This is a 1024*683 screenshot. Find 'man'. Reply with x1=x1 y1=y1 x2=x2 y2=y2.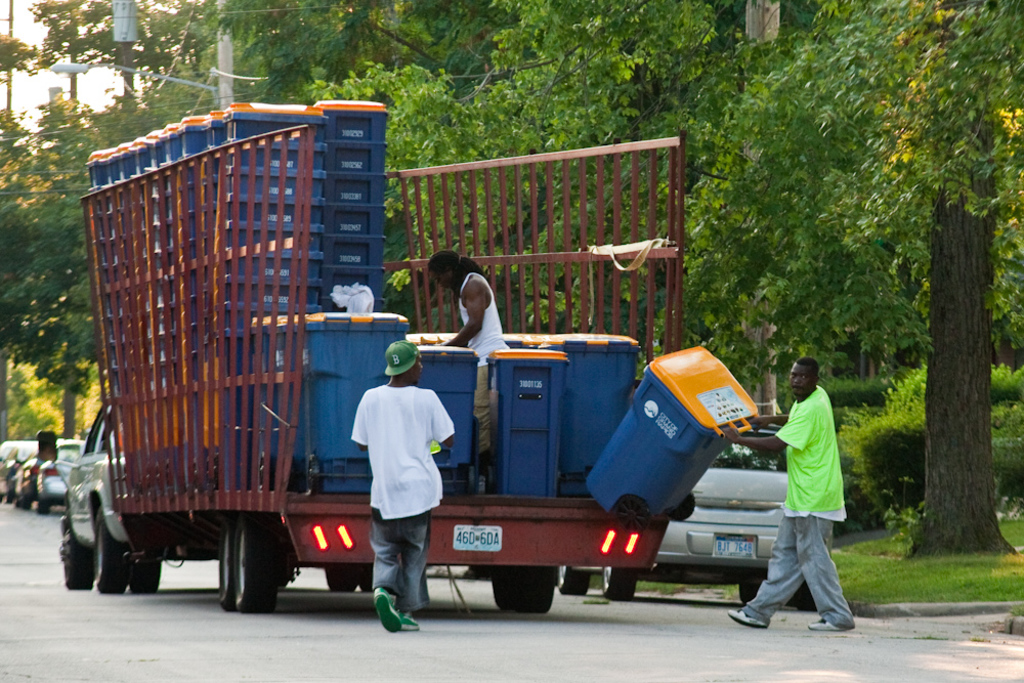
x1=754 y1=353 x2=866 y2=645.
